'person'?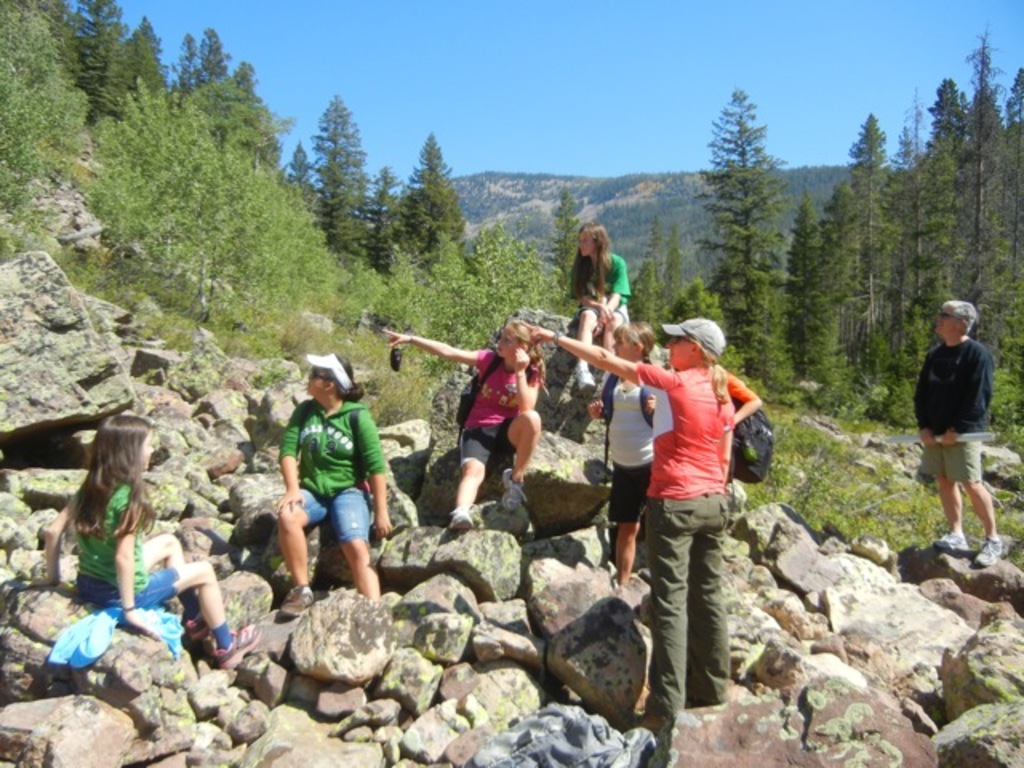
566, 222, 638, 394
